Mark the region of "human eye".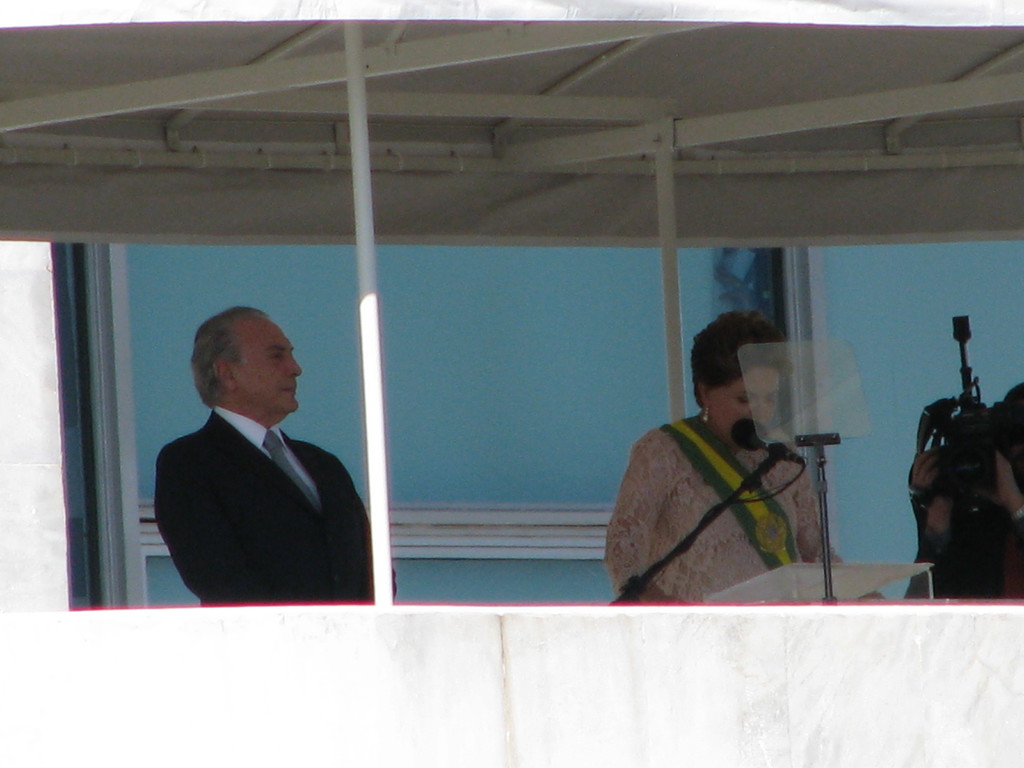
Region: l=268, t=348, r=285, b=364.
